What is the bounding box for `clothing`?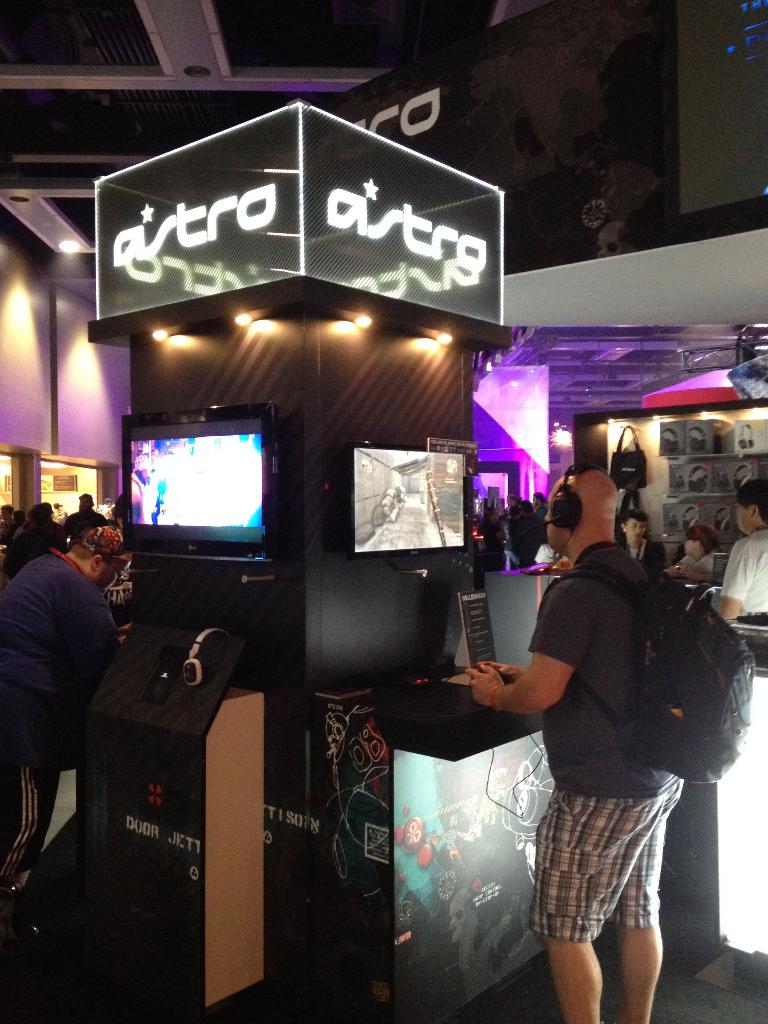
(506, 516, 547, 571).
